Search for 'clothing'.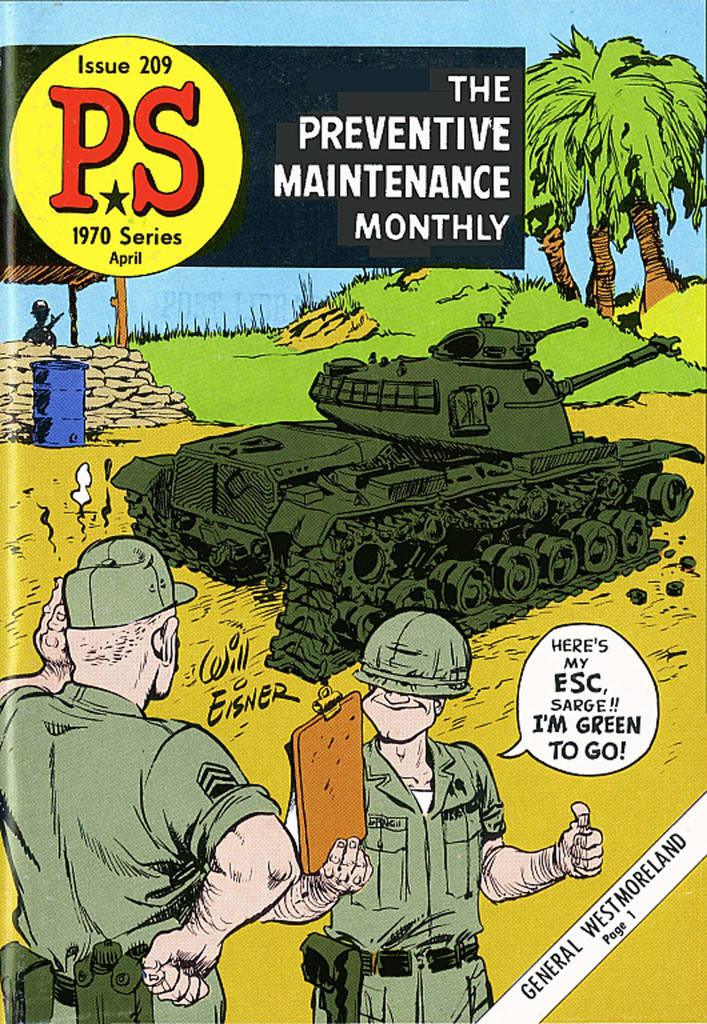
Found at left=0, top=667, right=274, bottom=1020.
